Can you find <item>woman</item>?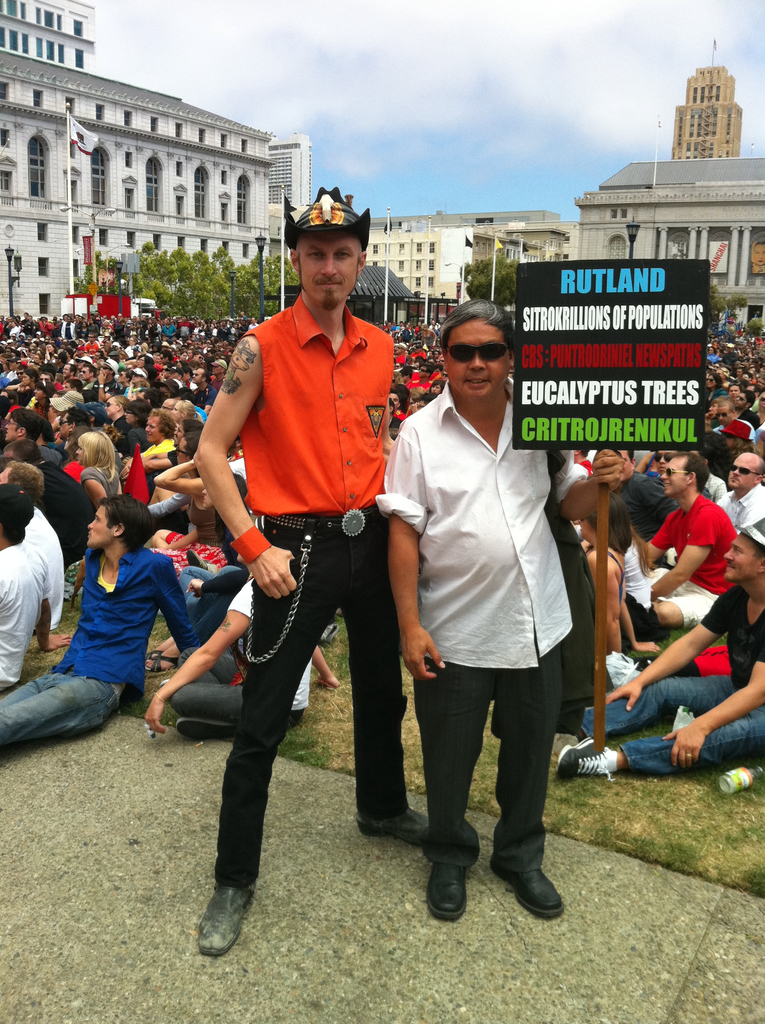
Yes, bounding box: 67 428 120 501.
